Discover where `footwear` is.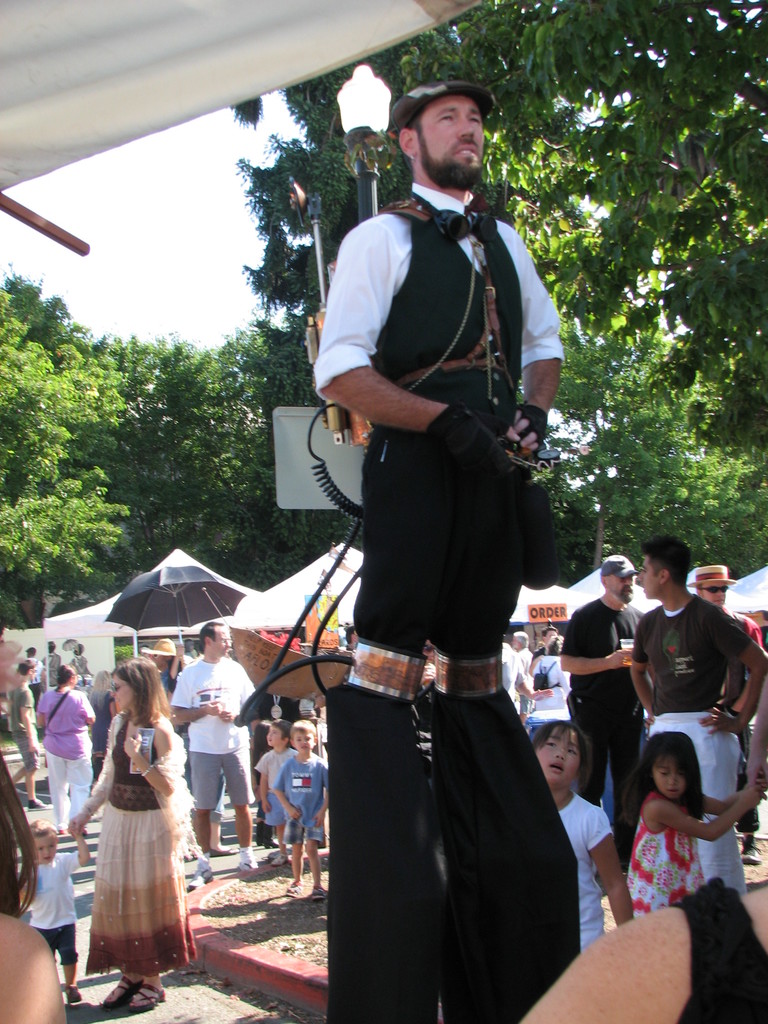
Discovered at bbox(265, 838, 277, 849).
